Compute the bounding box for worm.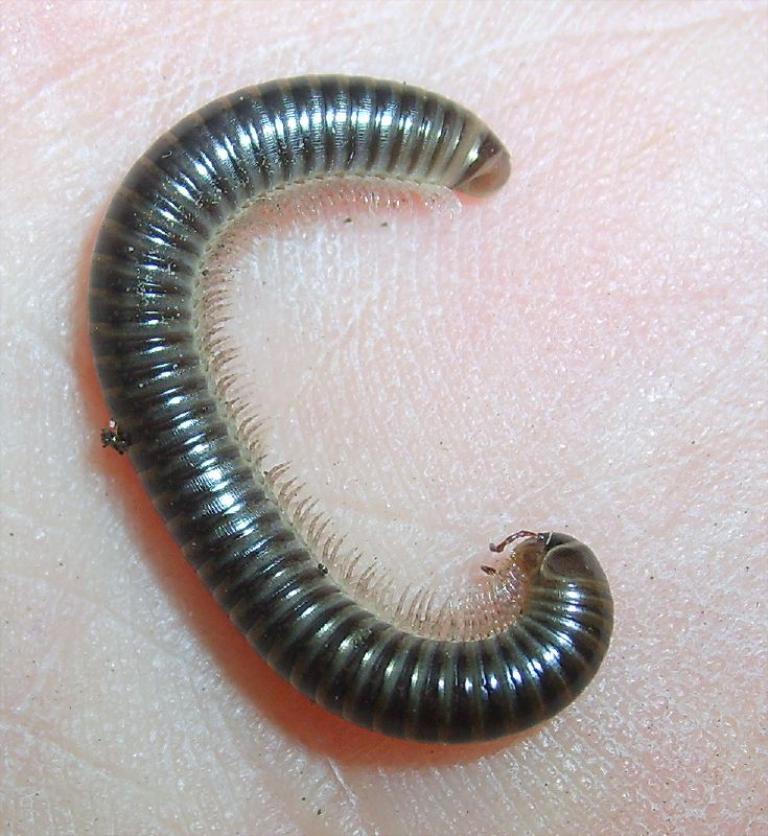
box(86, 70, 616, 750).
